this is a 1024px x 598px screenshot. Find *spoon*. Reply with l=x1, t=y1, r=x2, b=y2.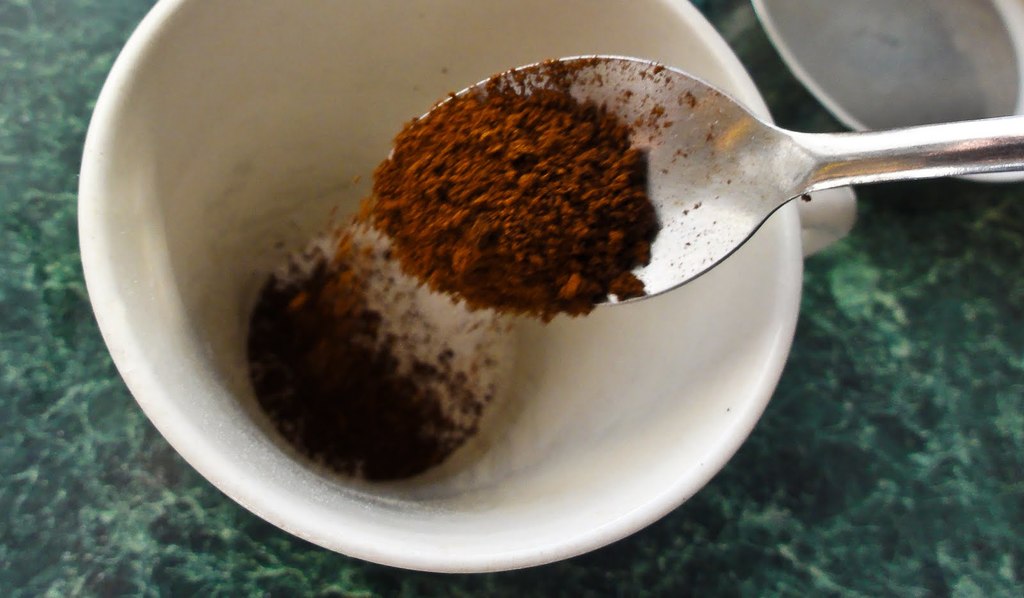
l=372, t=52, r=1023, b=313.
